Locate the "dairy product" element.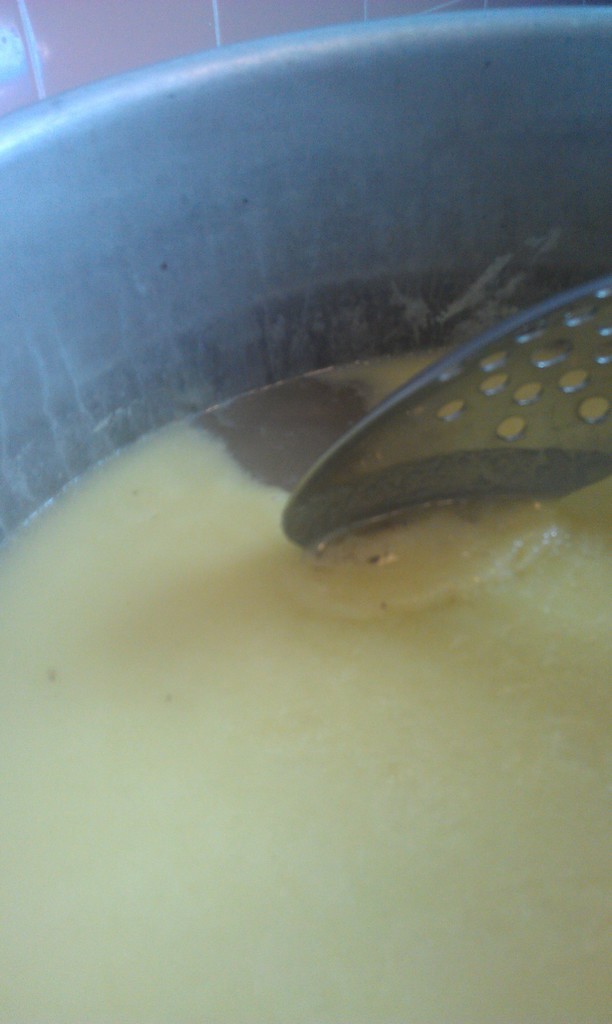
Element bbox: Rect(0, 338, 611, 1023).
